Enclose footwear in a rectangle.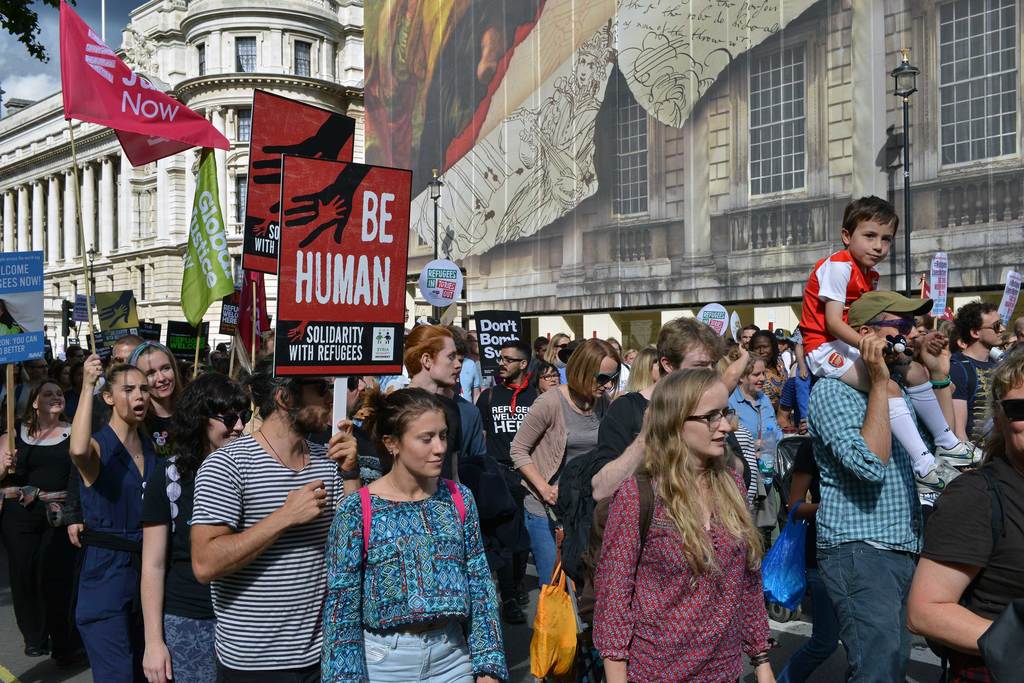
box=[501, 604, 525, 626].
